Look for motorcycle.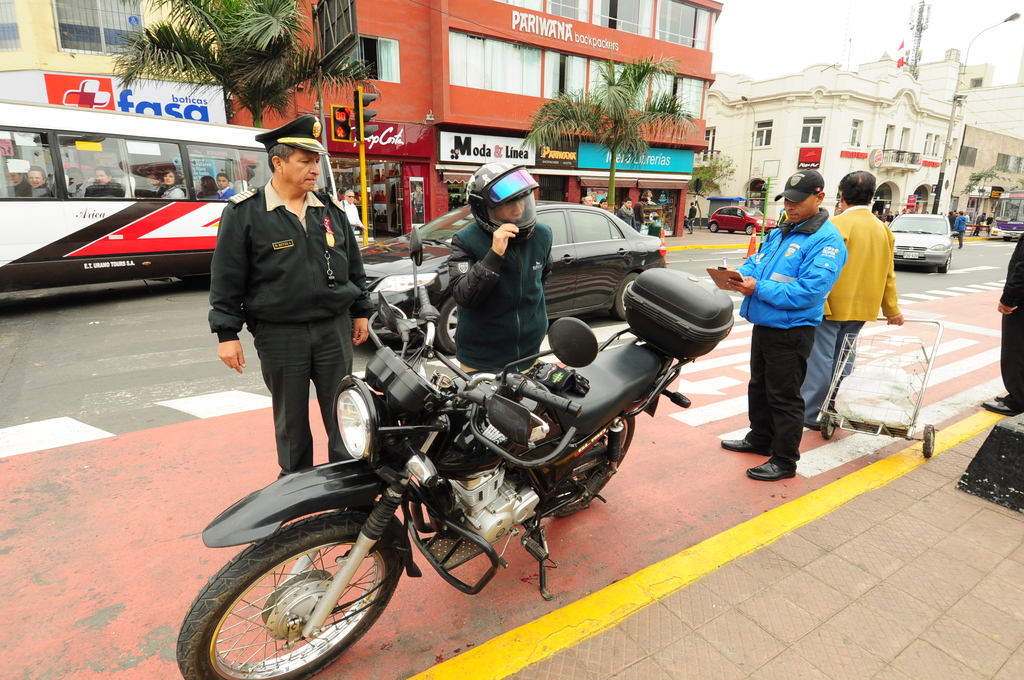
Found: l=209, t=264, r=674, b=666.
